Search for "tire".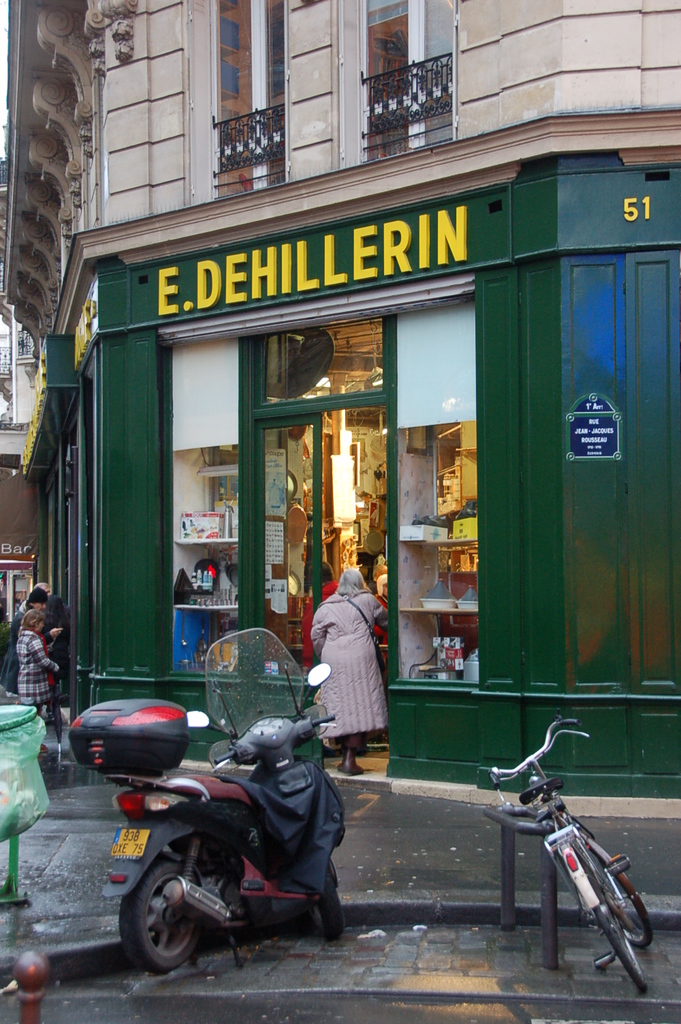
Found at 308 865 345 937.
